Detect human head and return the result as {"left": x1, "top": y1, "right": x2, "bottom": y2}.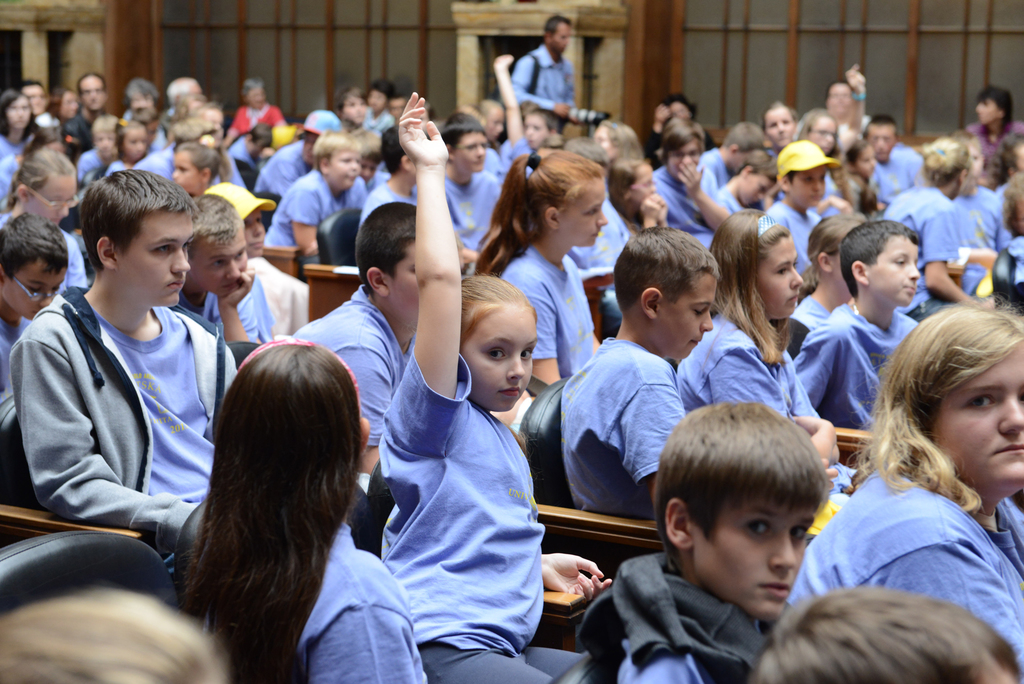
{"left": 20, "top": 120, "right": 65, "bottom": 158}.
